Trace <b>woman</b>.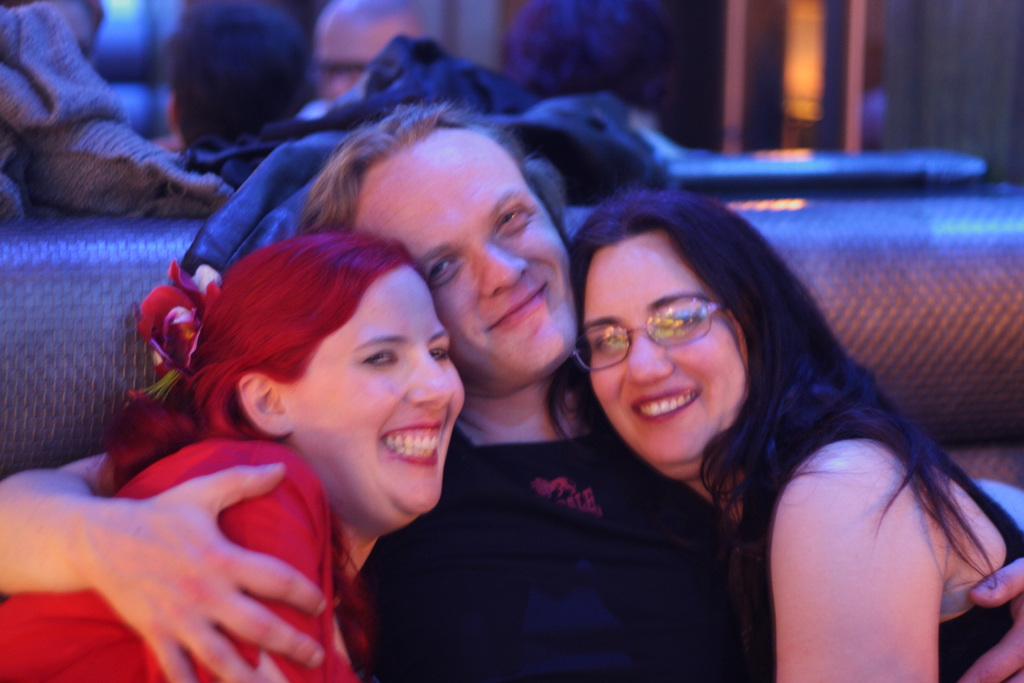
Traced to [x1=576, y1=186, x2=1023, y2=682].
